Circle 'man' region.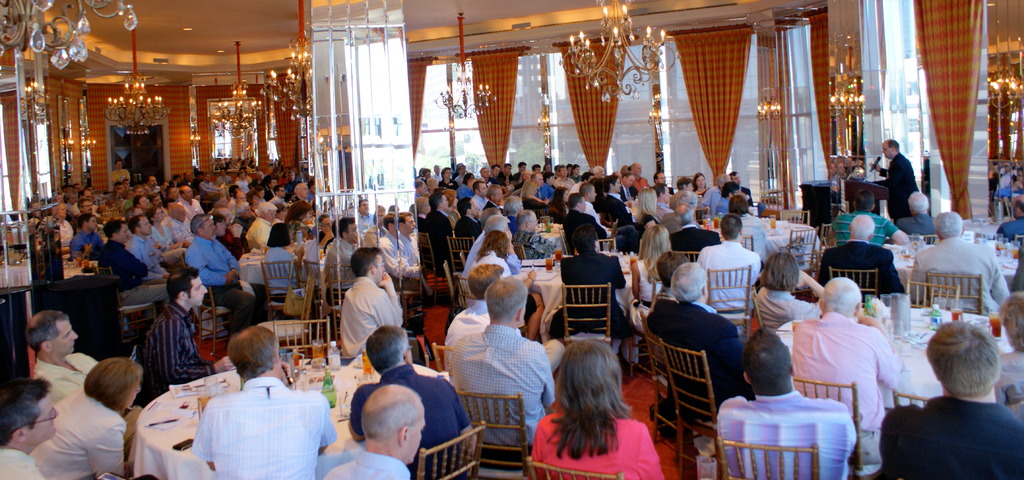
Region: crop(916, 210, 1018, 321).
